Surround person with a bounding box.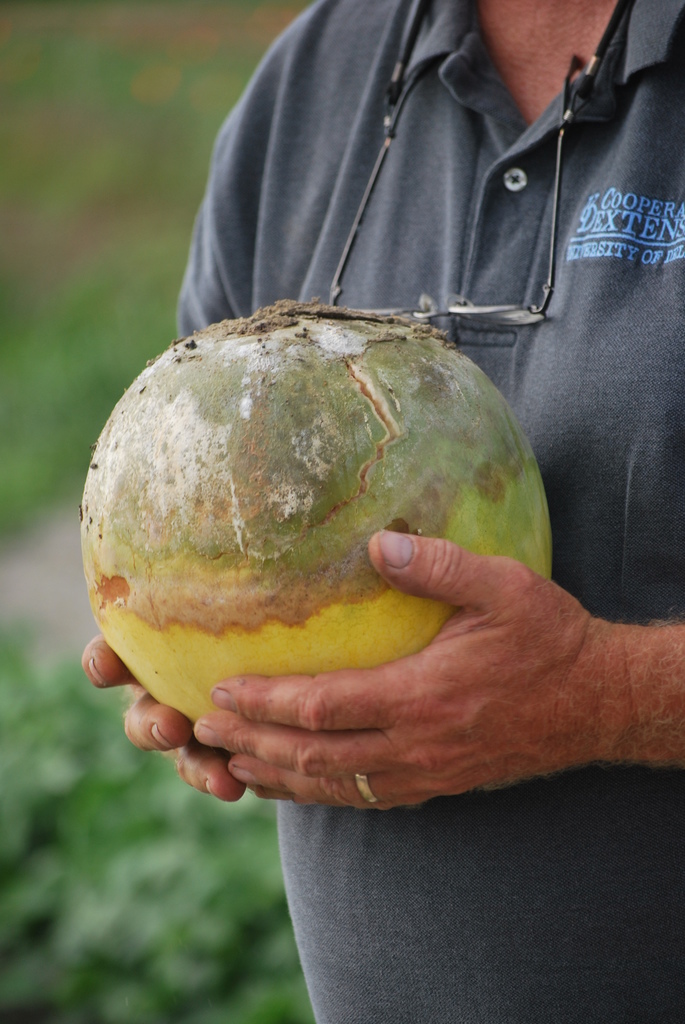
79,0,684,1023.
